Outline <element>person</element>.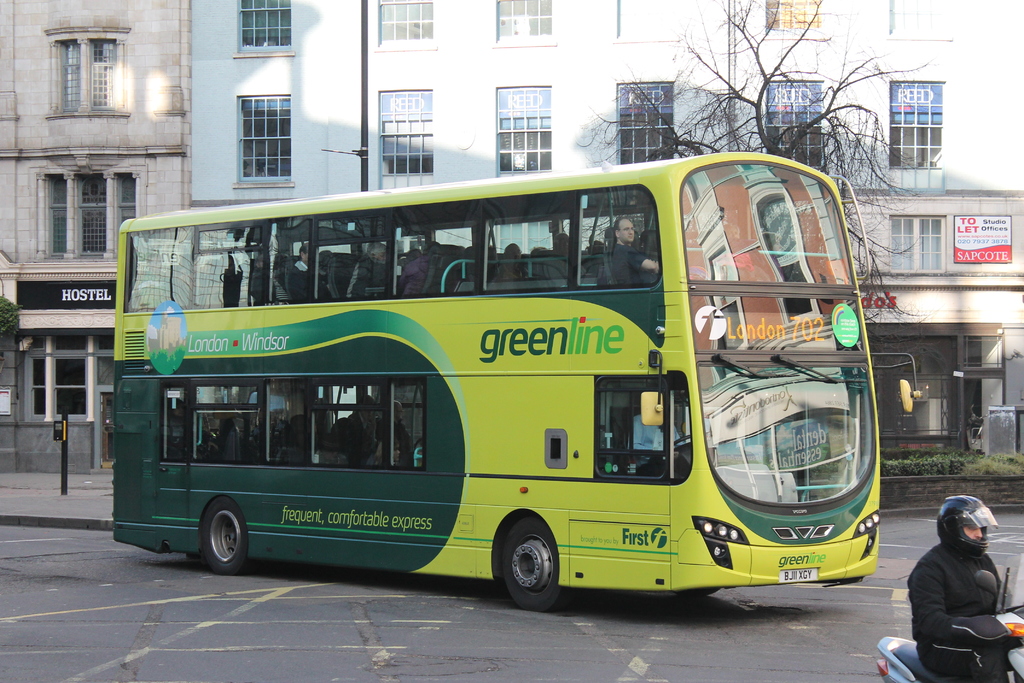
Outline: crop(904, 494, 1023, 682).
